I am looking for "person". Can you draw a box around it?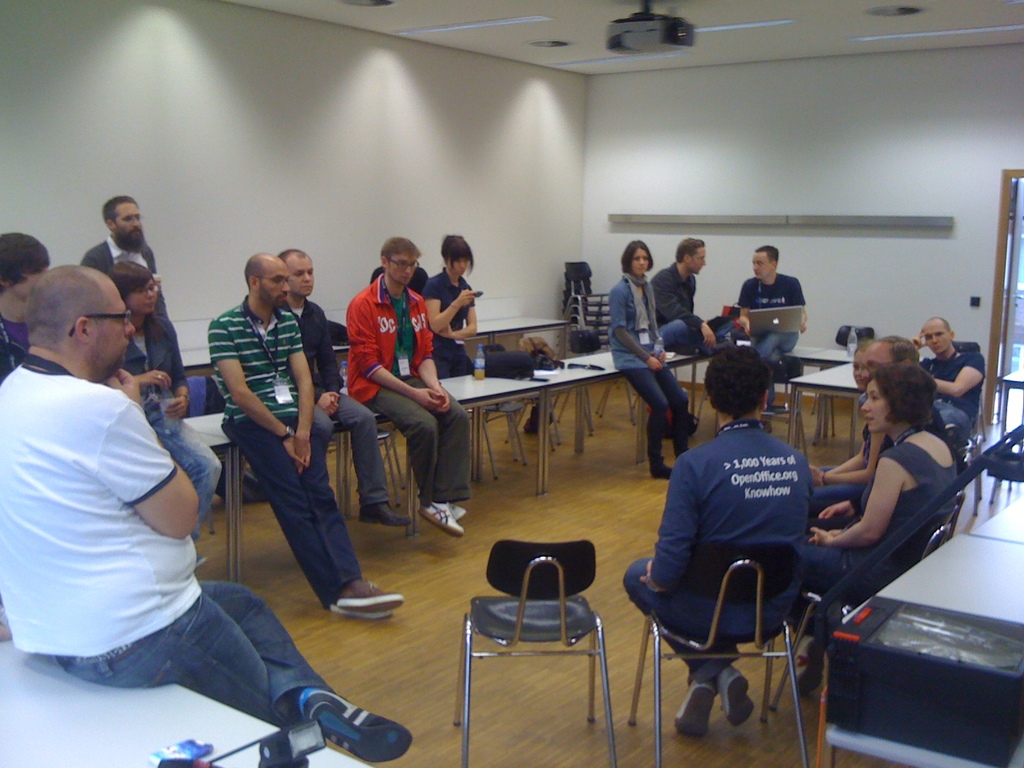
Sure, the bounding box is [420, 230, 484, 378].
